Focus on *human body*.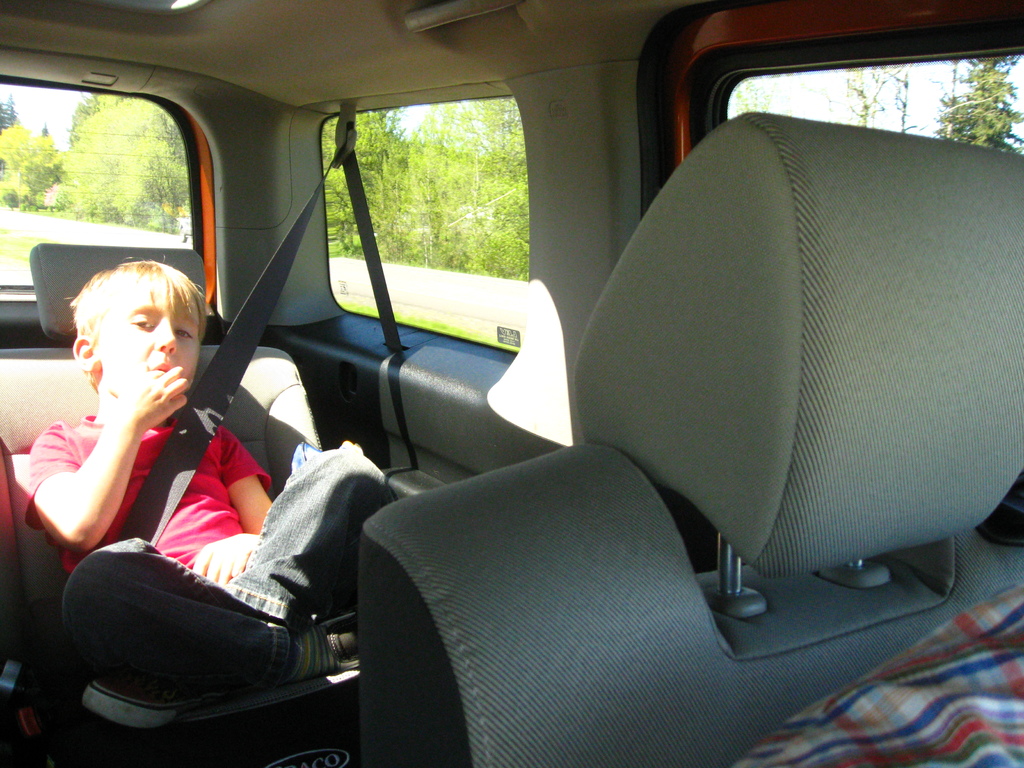
Focused at [x1=22, y1=264, x2=394, y2=726].
